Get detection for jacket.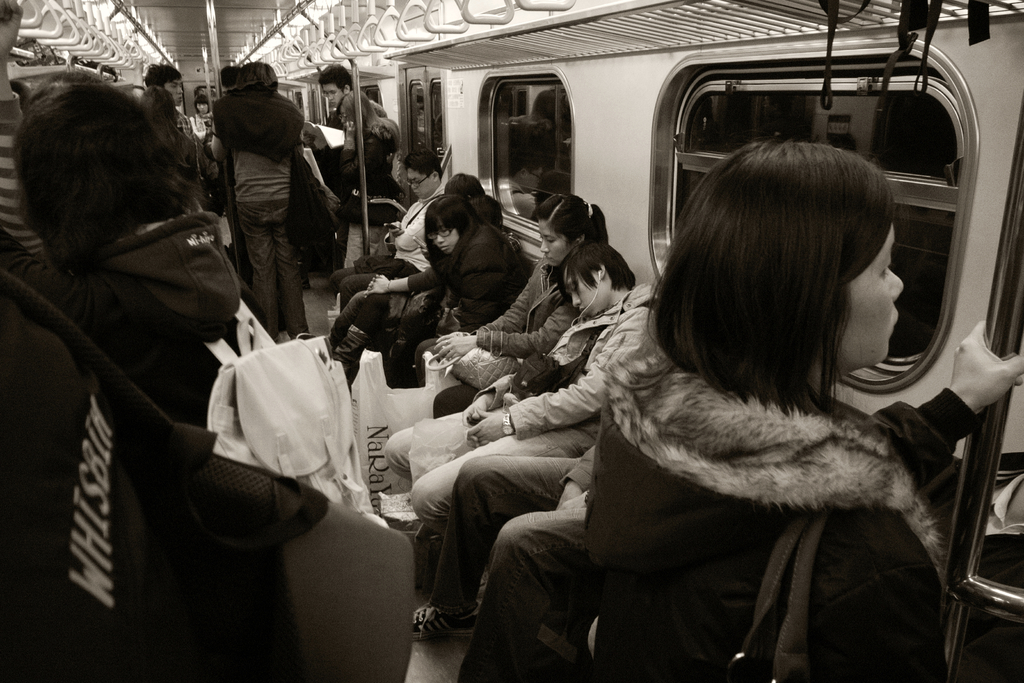
Detection: box=[210, 79, 309, 170].
